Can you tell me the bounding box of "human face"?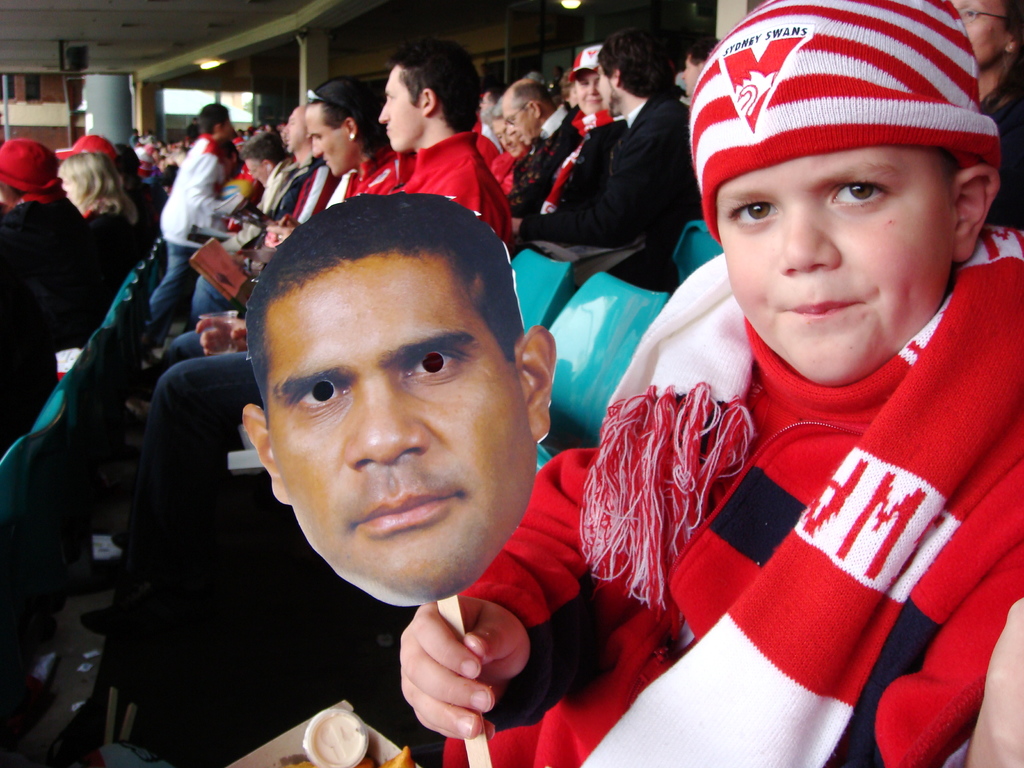
select_region(580, 72, 600, 111).
